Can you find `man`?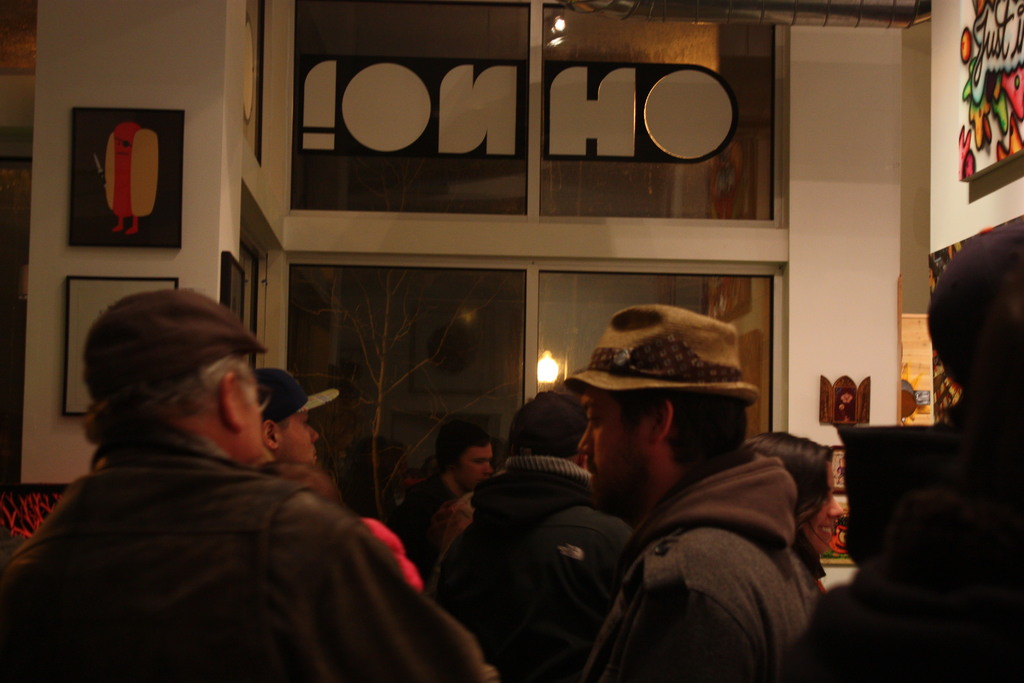
Yes, bounding box: [x1=385, y1=406, x2=515, y2=558].
